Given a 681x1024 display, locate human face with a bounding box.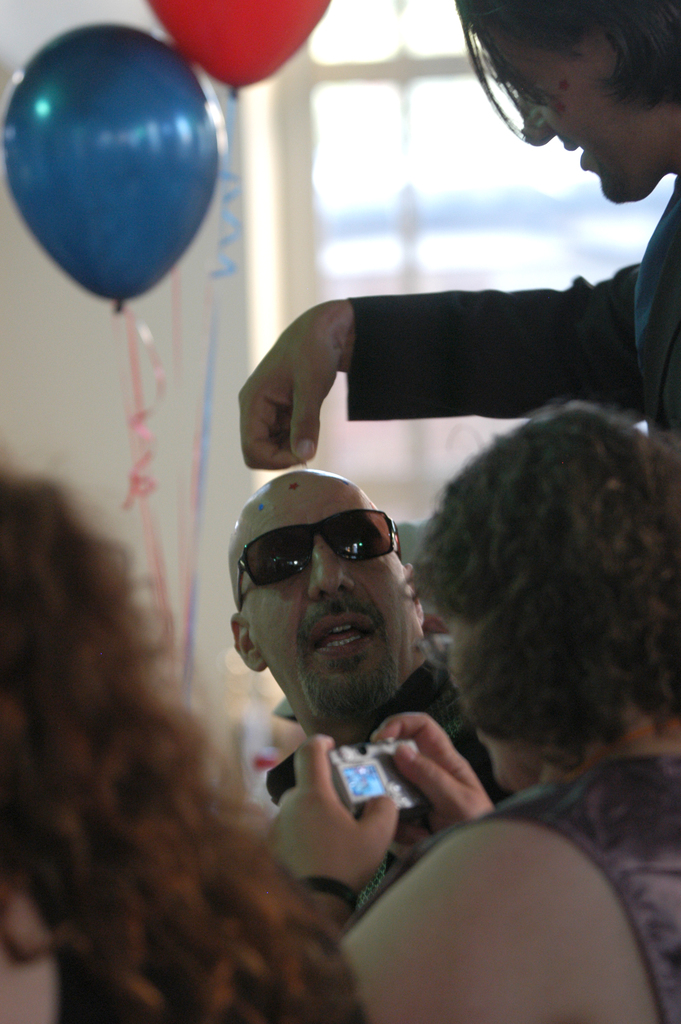
Located: [x1=501, y1=35, x2=680, y2=202].
